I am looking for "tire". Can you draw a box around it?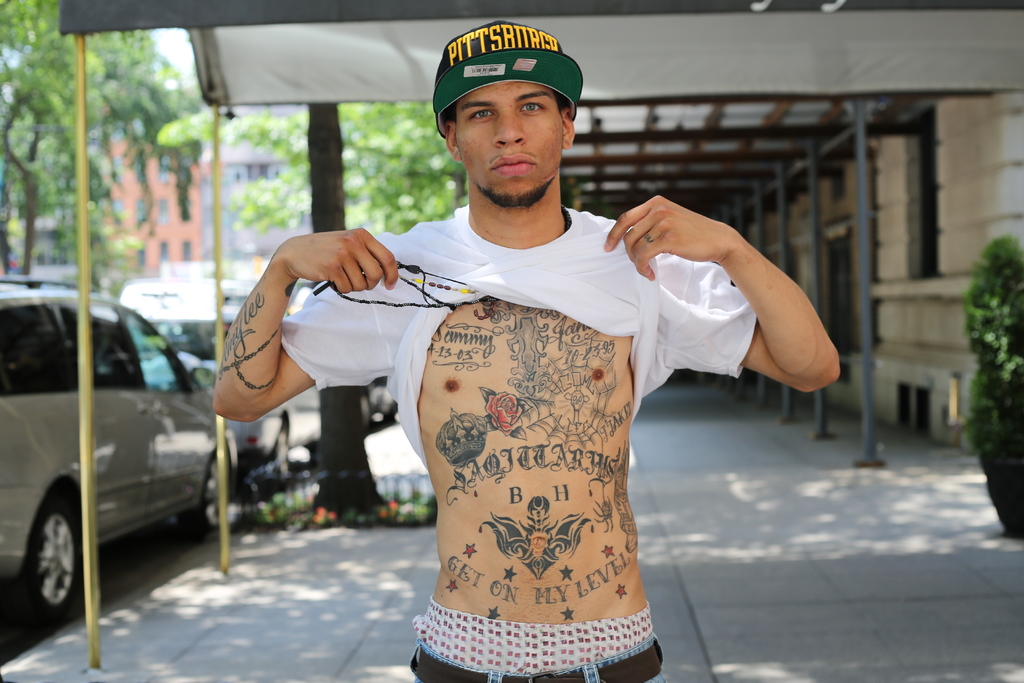
Sure, the bounding box is bbox(5, 495, 87, 640).
